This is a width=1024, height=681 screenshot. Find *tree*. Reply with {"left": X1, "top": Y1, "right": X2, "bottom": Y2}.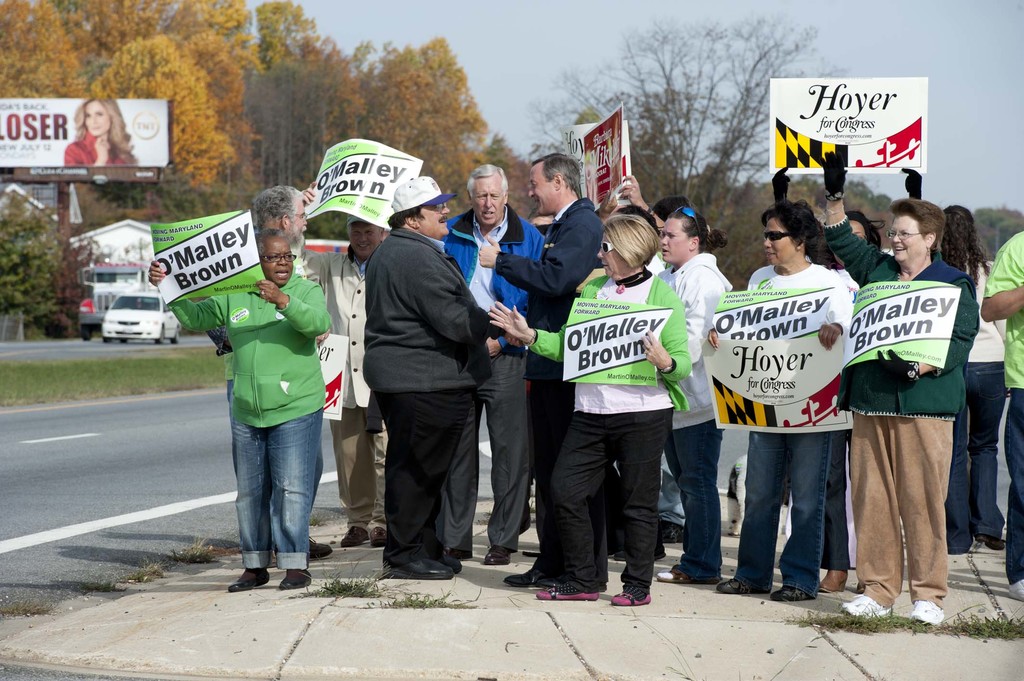
{"left": 319, "top": 45, "right": 370, "bottom": 148}.
